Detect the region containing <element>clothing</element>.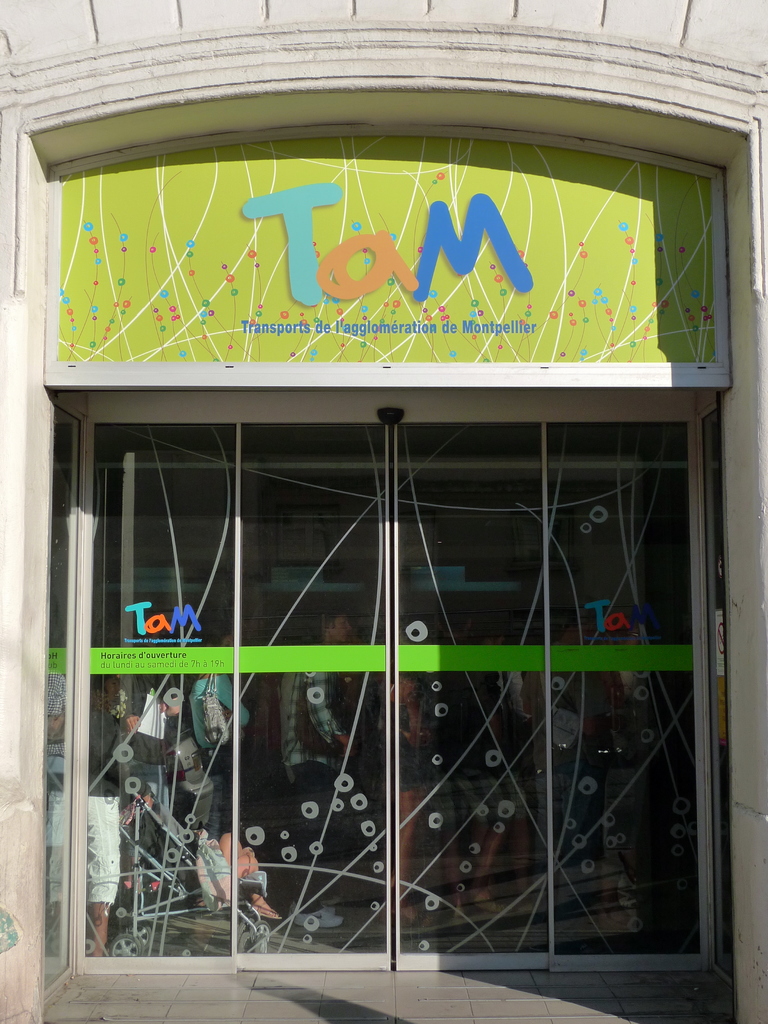
bbox=(282, 664, 348, 771).
